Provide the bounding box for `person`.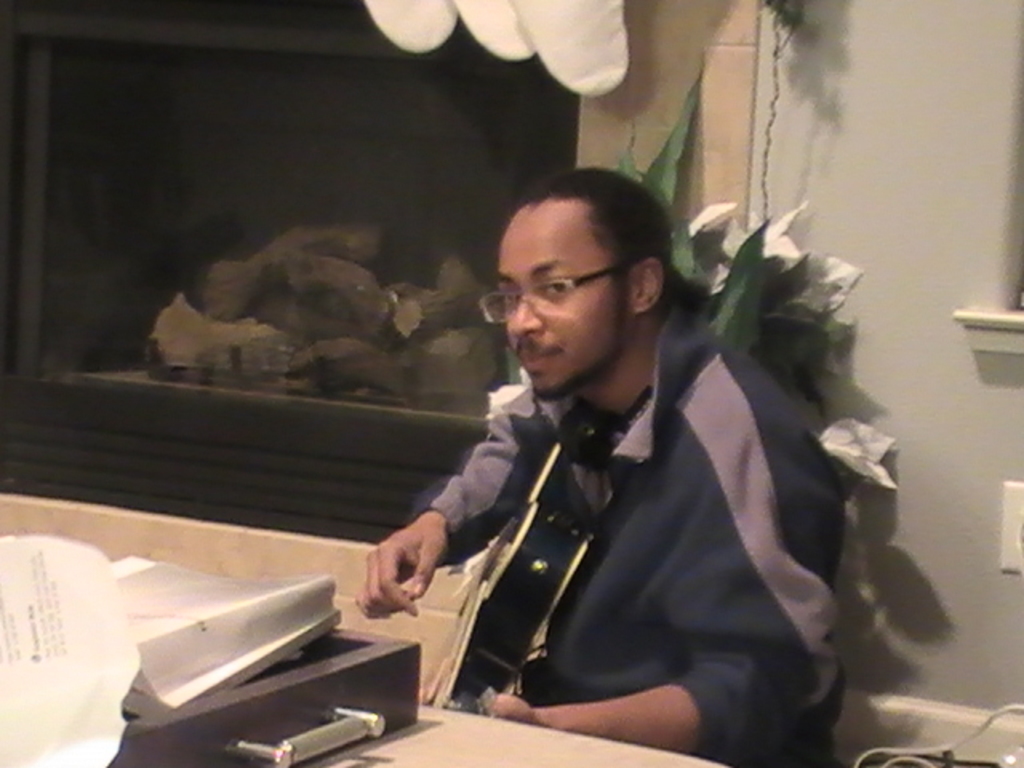
374:170:813:763.
